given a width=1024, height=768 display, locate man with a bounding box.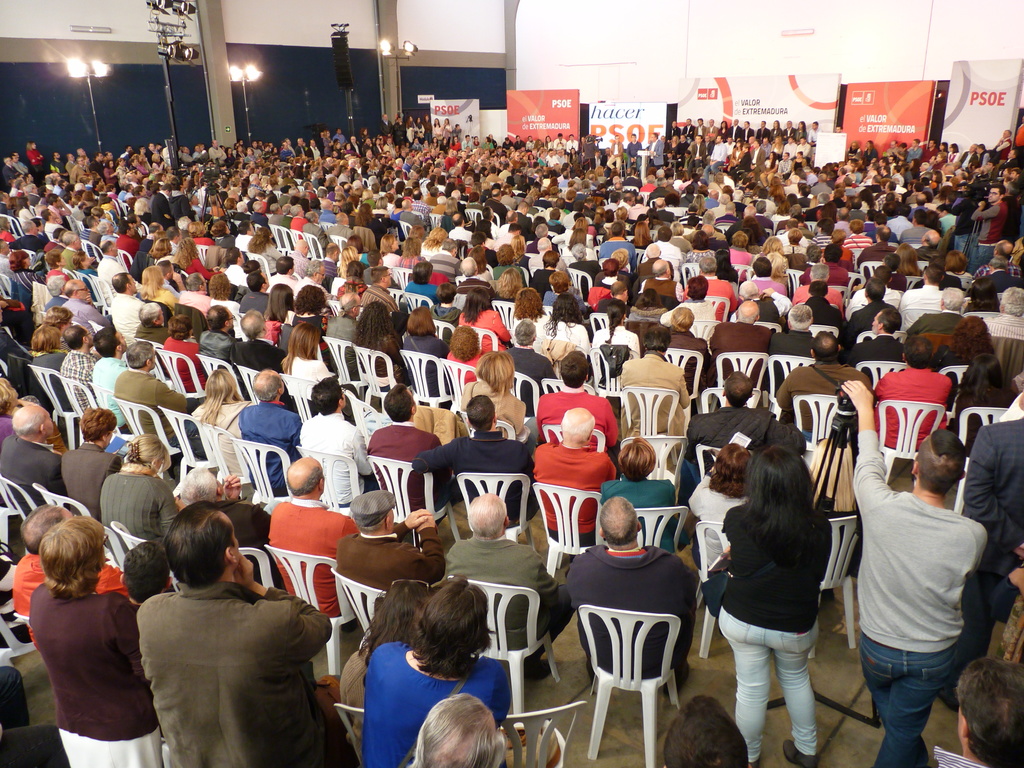
Located: 232:367:308:500.
